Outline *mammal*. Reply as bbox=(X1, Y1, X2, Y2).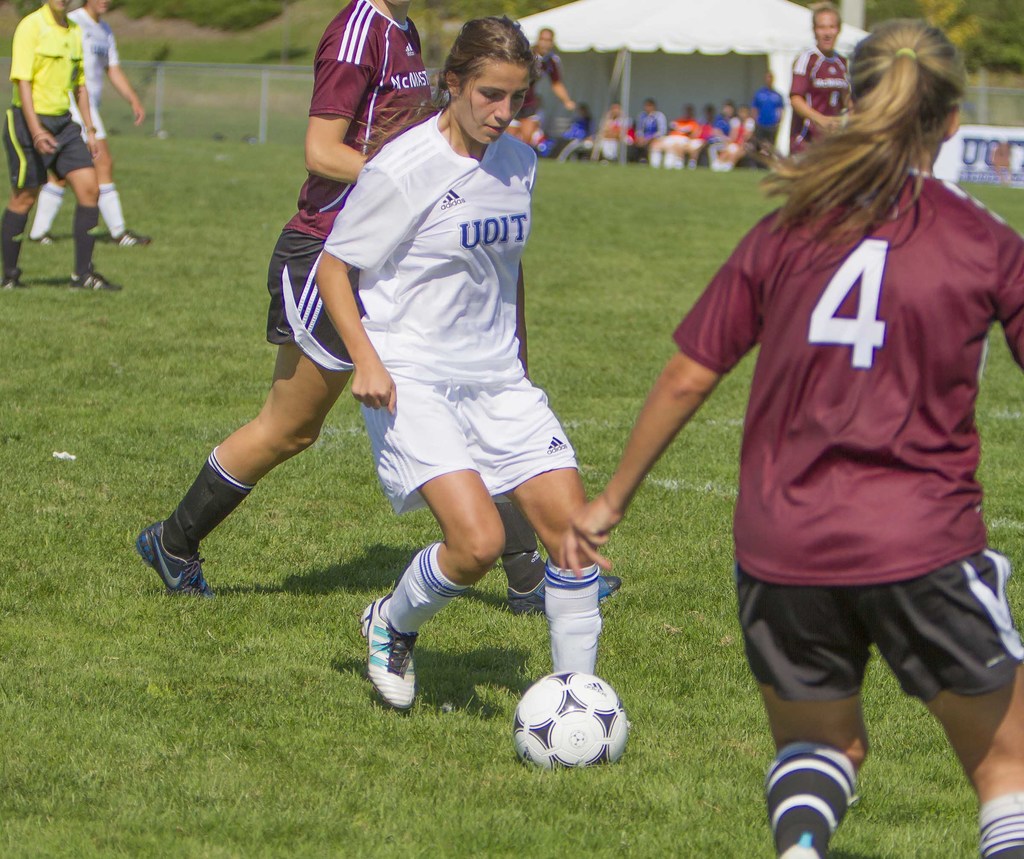
bbox=(620, 18, 1023, 801).
